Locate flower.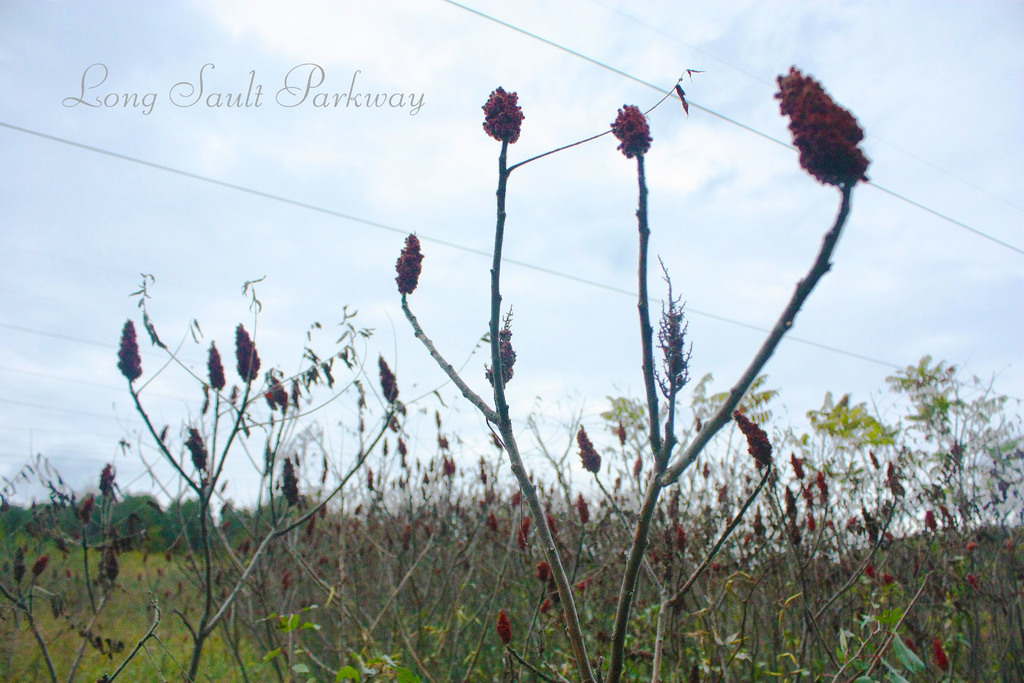
Bounding box: 607:101:655:162.
